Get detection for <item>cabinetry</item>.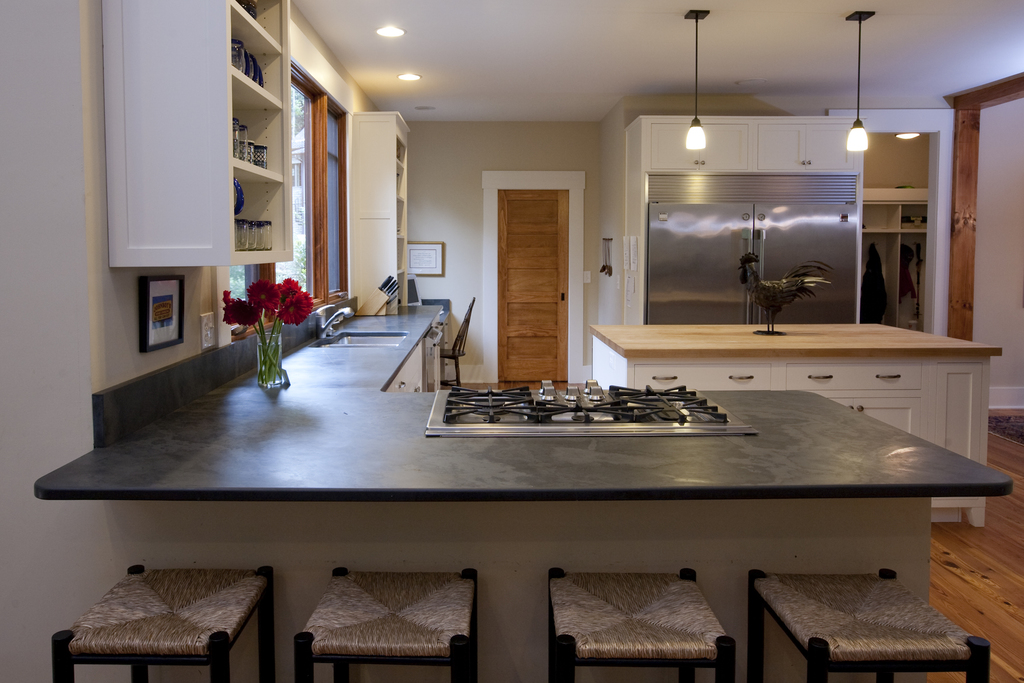
Detection: detection(653, 121, 853, 169).
